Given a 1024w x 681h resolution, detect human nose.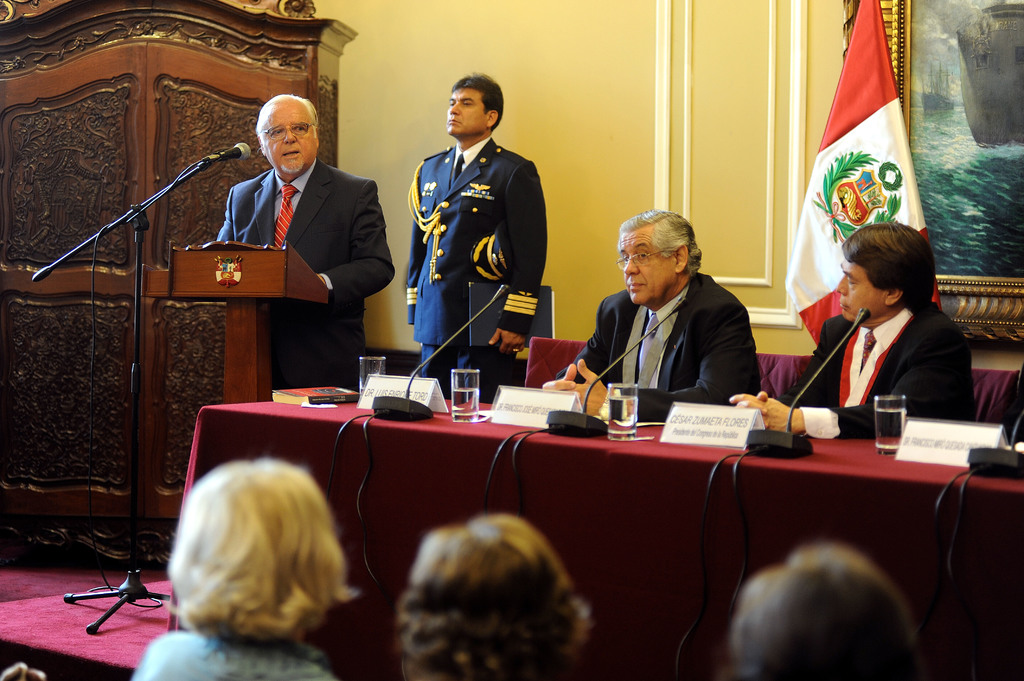
[x1=625, y1=252, x2=639, y2=276].
